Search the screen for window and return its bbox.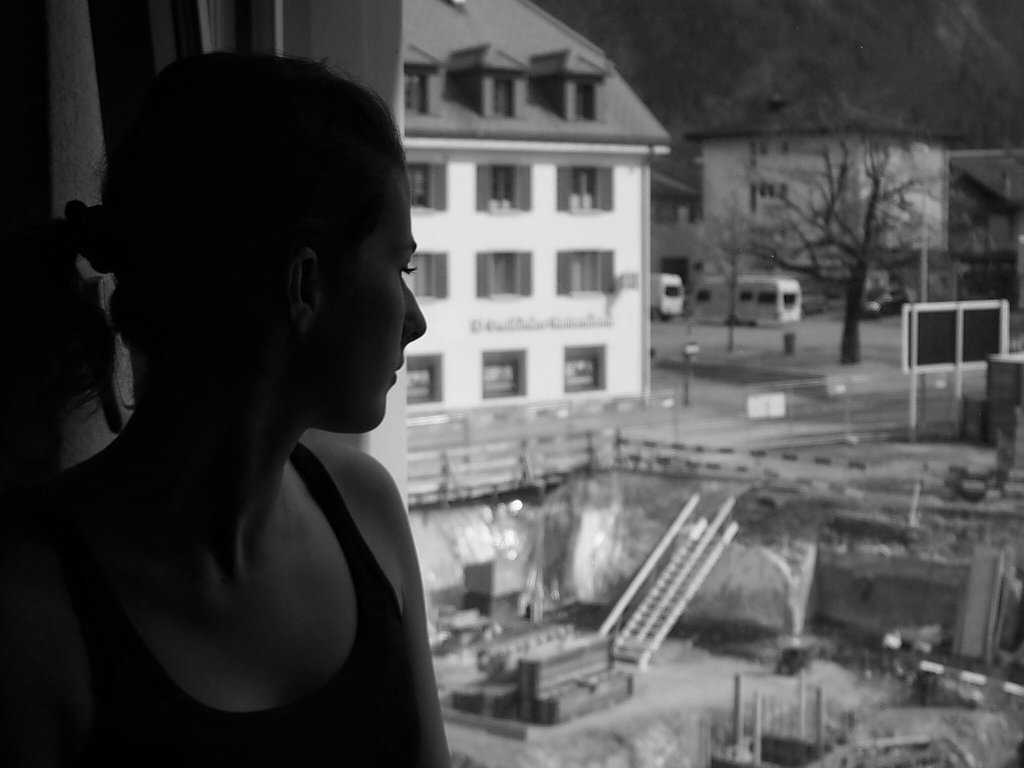
Found: region(556, 252, 618, 292).
